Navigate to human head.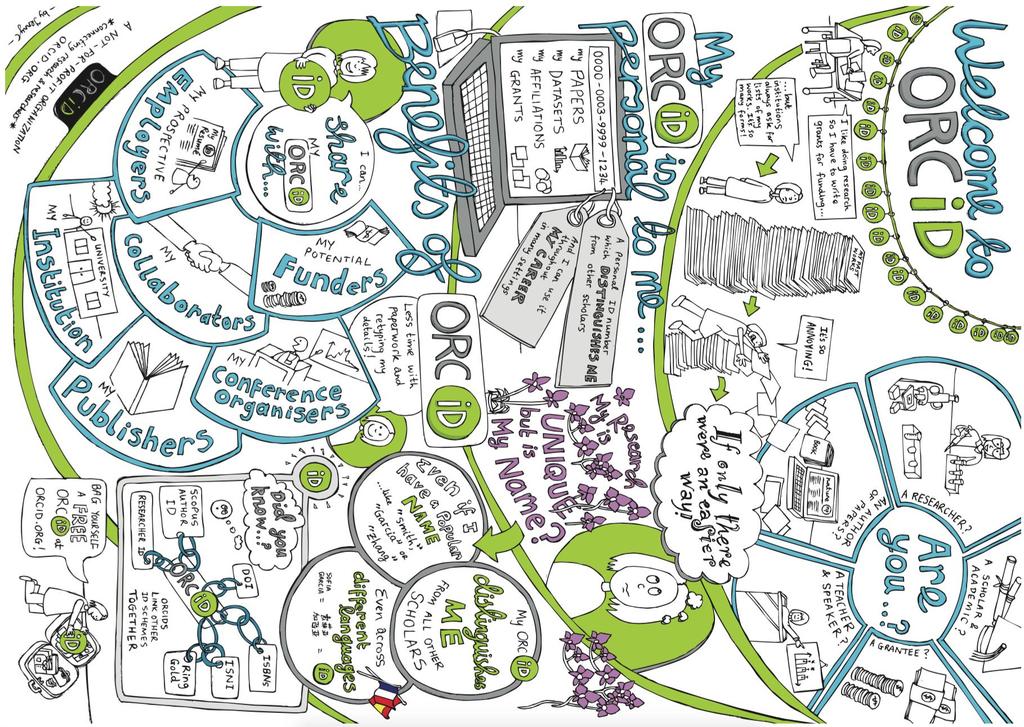
Navigation target: 984:430:1011:463.
